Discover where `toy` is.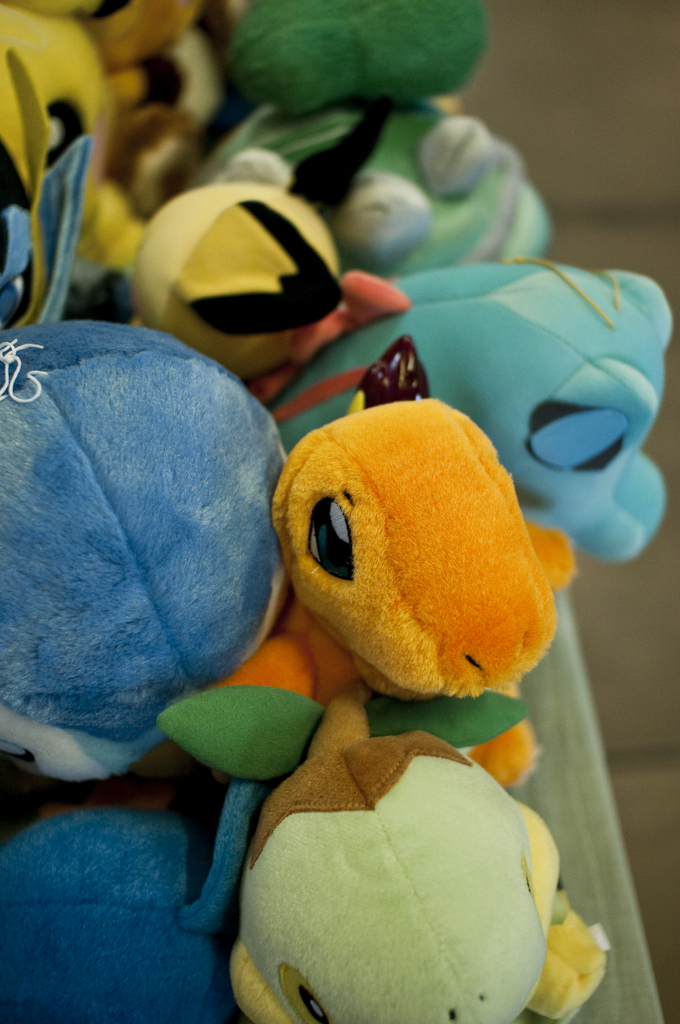
Discovered at left=124, top=180, right=420, bottom=417.
